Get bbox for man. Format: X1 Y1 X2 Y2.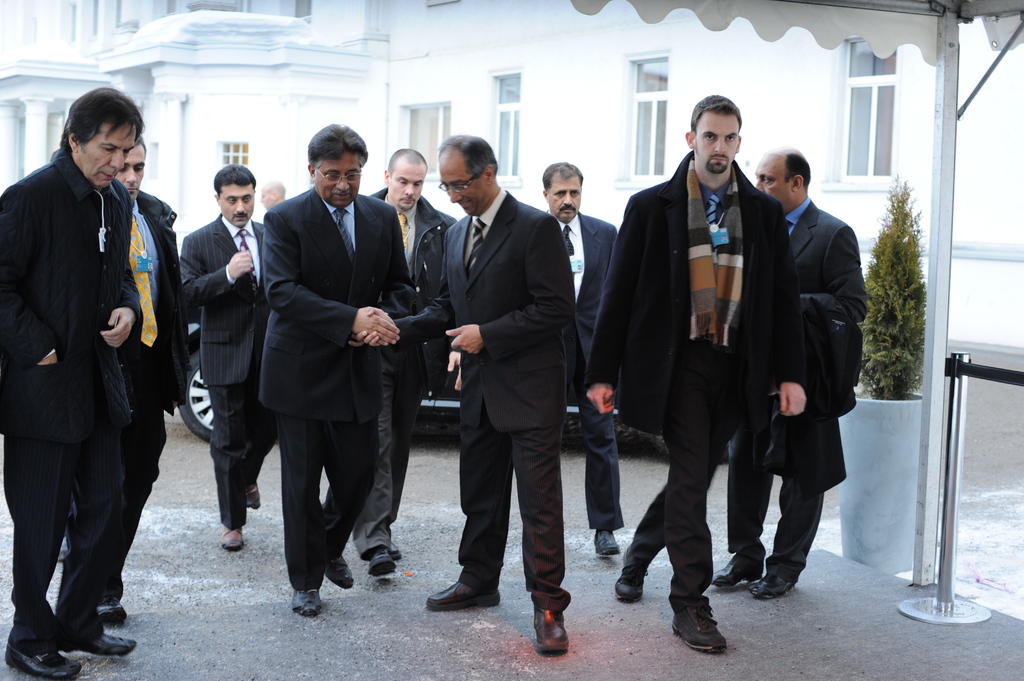
364 143 462 575.
